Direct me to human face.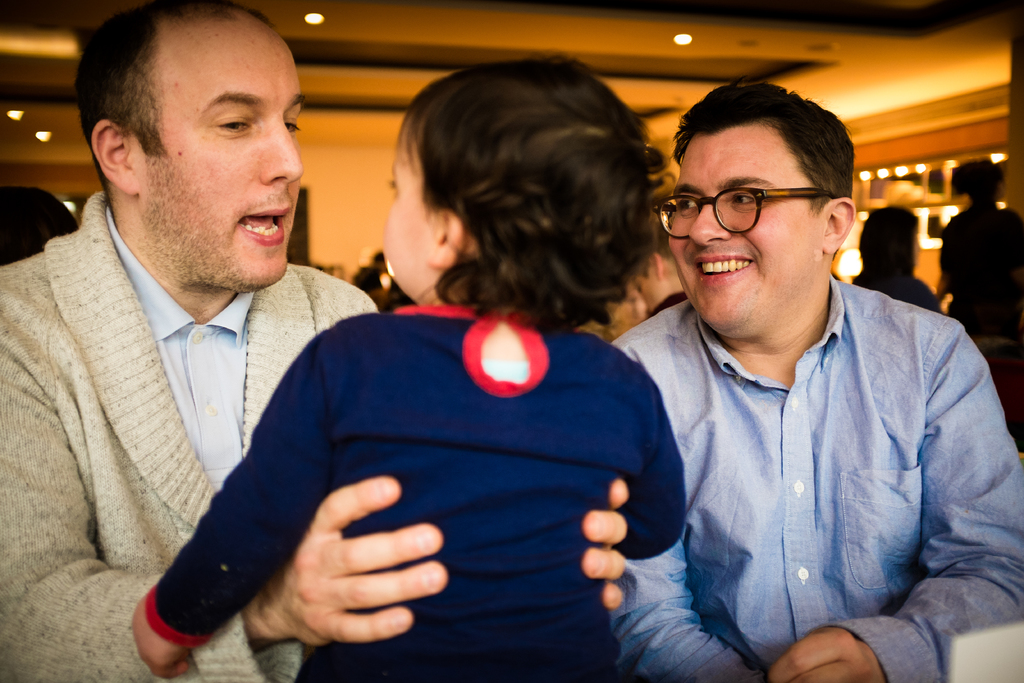
Direction: locate(378, 124, 447, 299).
